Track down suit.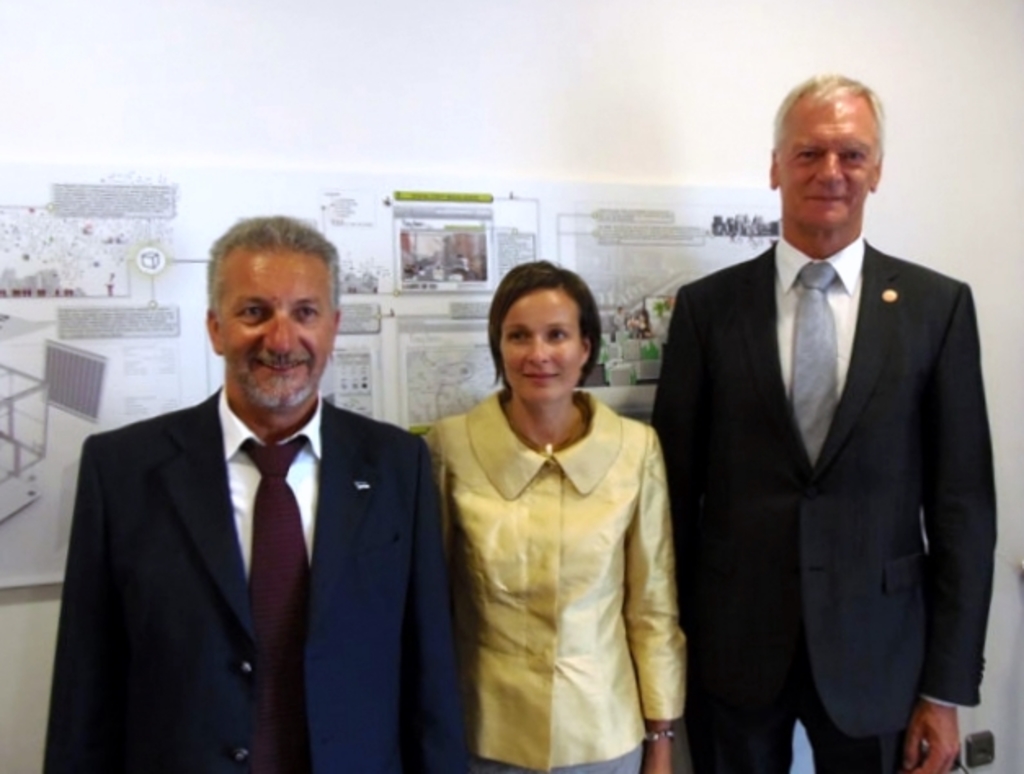
Tracked to <box>46,384,469,772</box>.
